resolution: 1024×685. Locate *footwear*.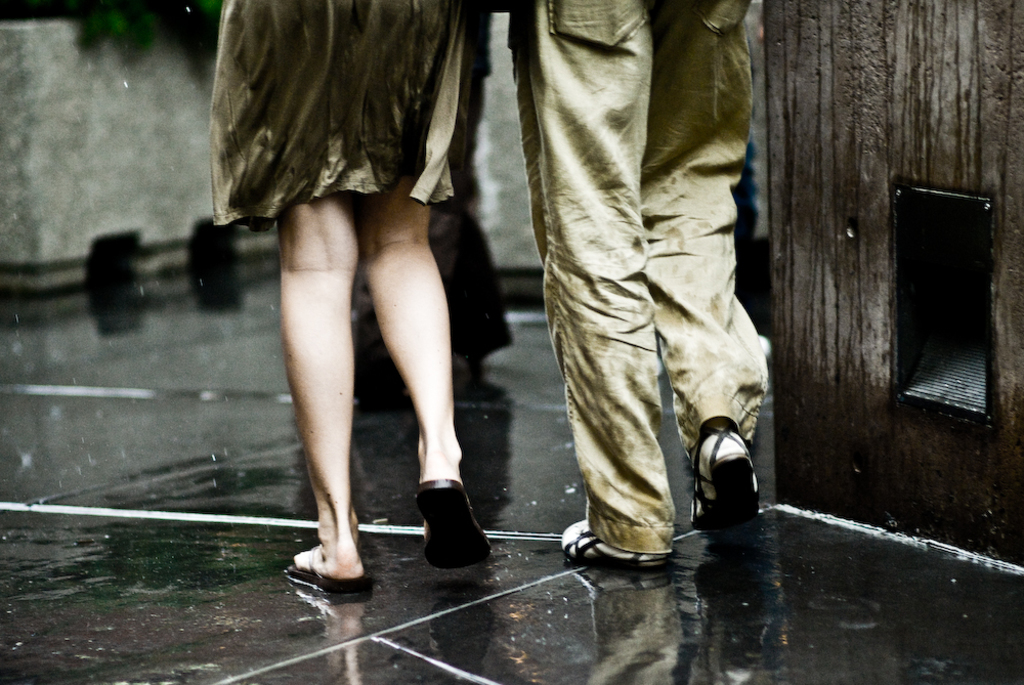
(274, 555, 358, 594).
